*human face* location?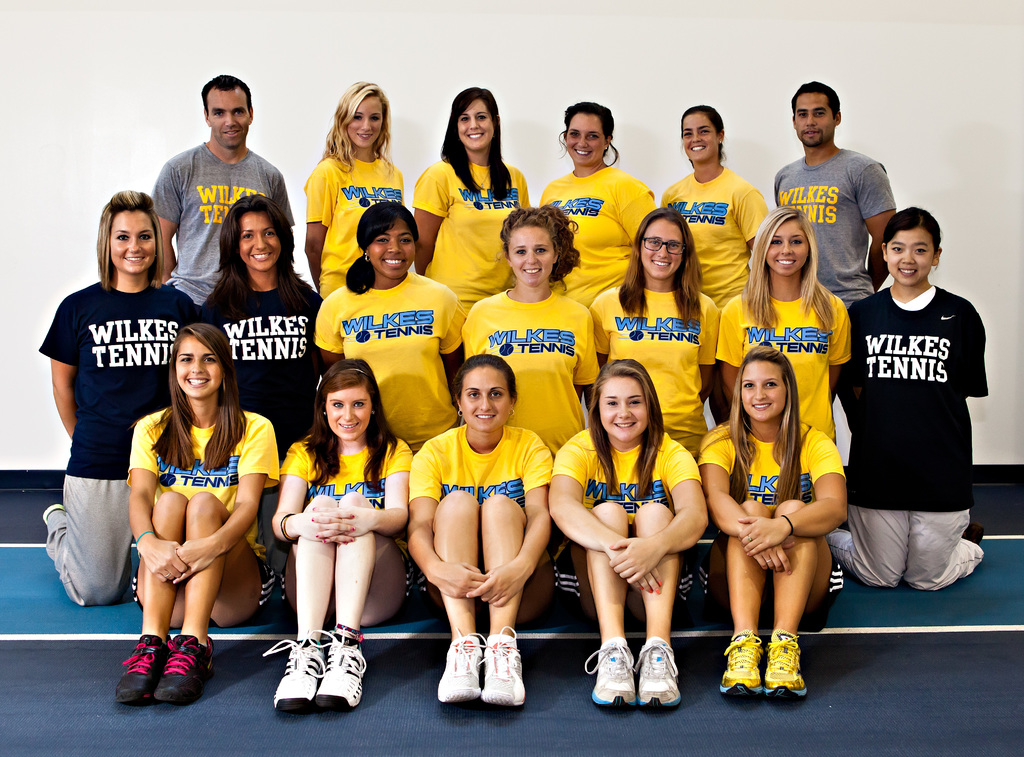
box(205, 86, 253, 147)
